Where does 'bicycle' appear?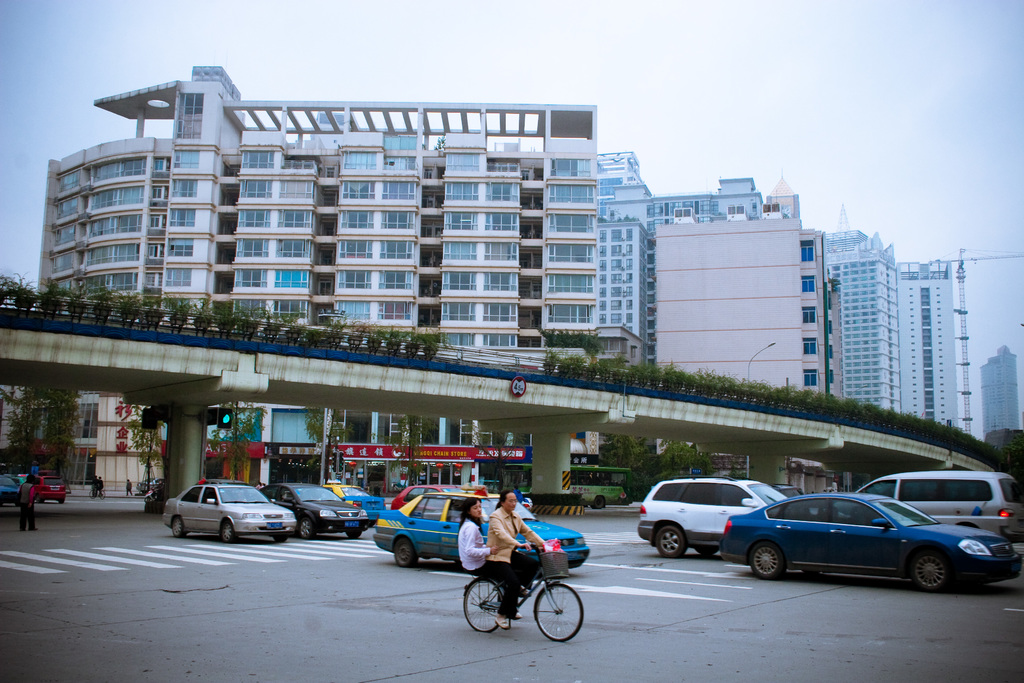
Appears at box(454, 550, 595, 655).
